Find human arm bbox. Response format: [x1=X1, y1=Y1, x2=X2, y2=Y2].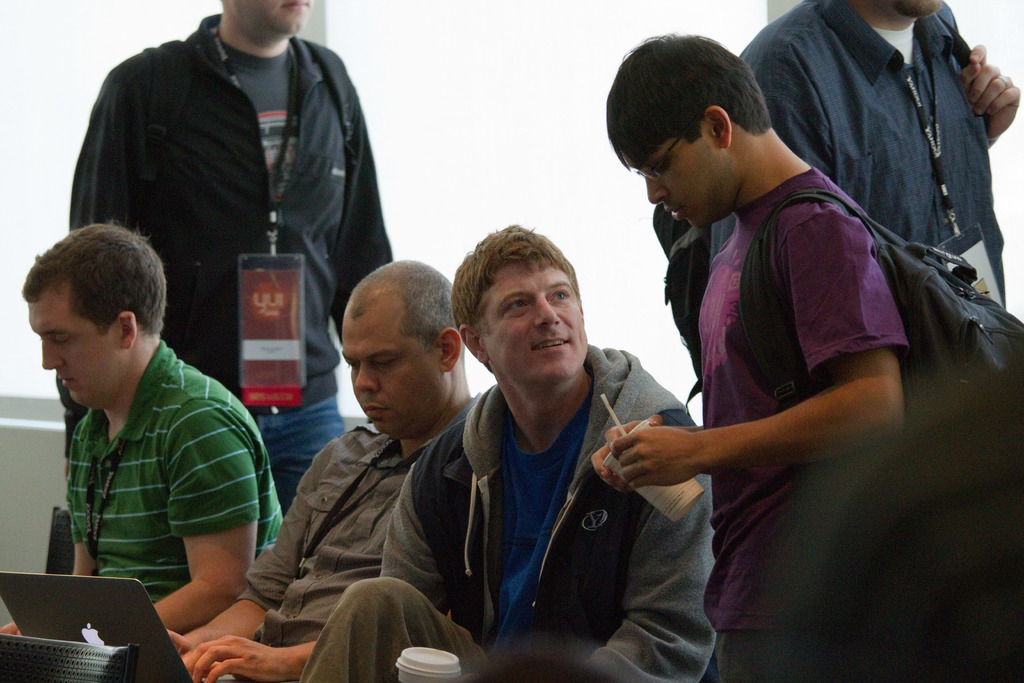
[x1=378, y1=440, x2=490, y2=644].
